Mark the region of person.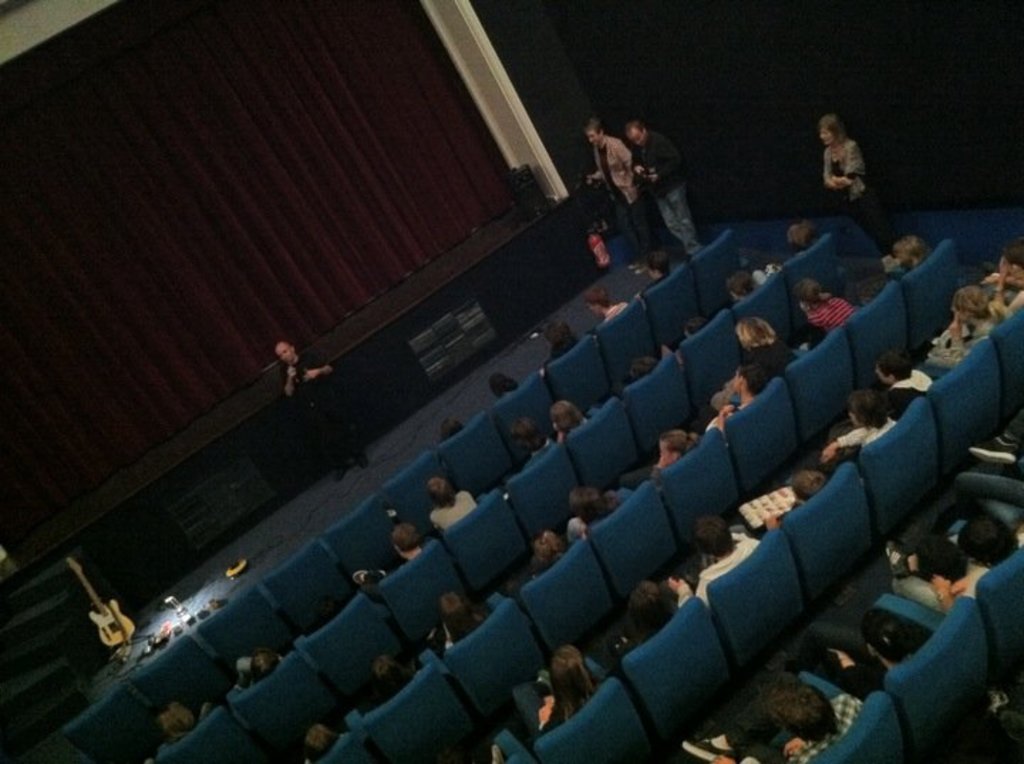
Region: x1=432, y1=593, x2=485, y2=647.
